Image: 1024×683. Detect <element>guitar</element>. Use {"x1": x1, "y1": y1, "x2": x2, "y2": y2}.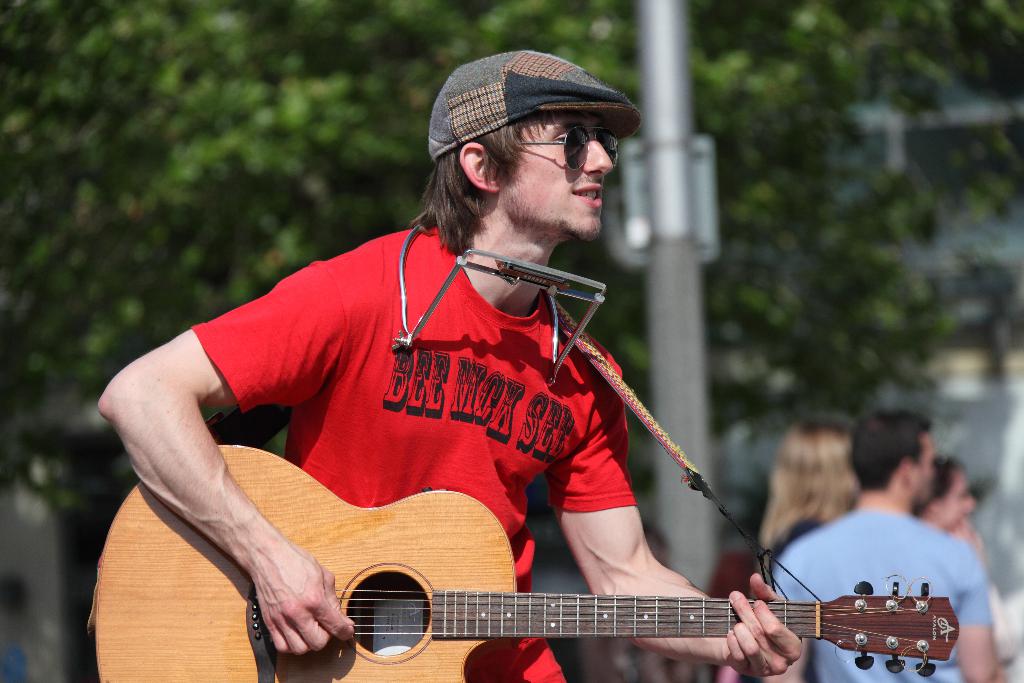
{"x1": 86, "y1": 439, "x2": 962, "y2": 682}.
